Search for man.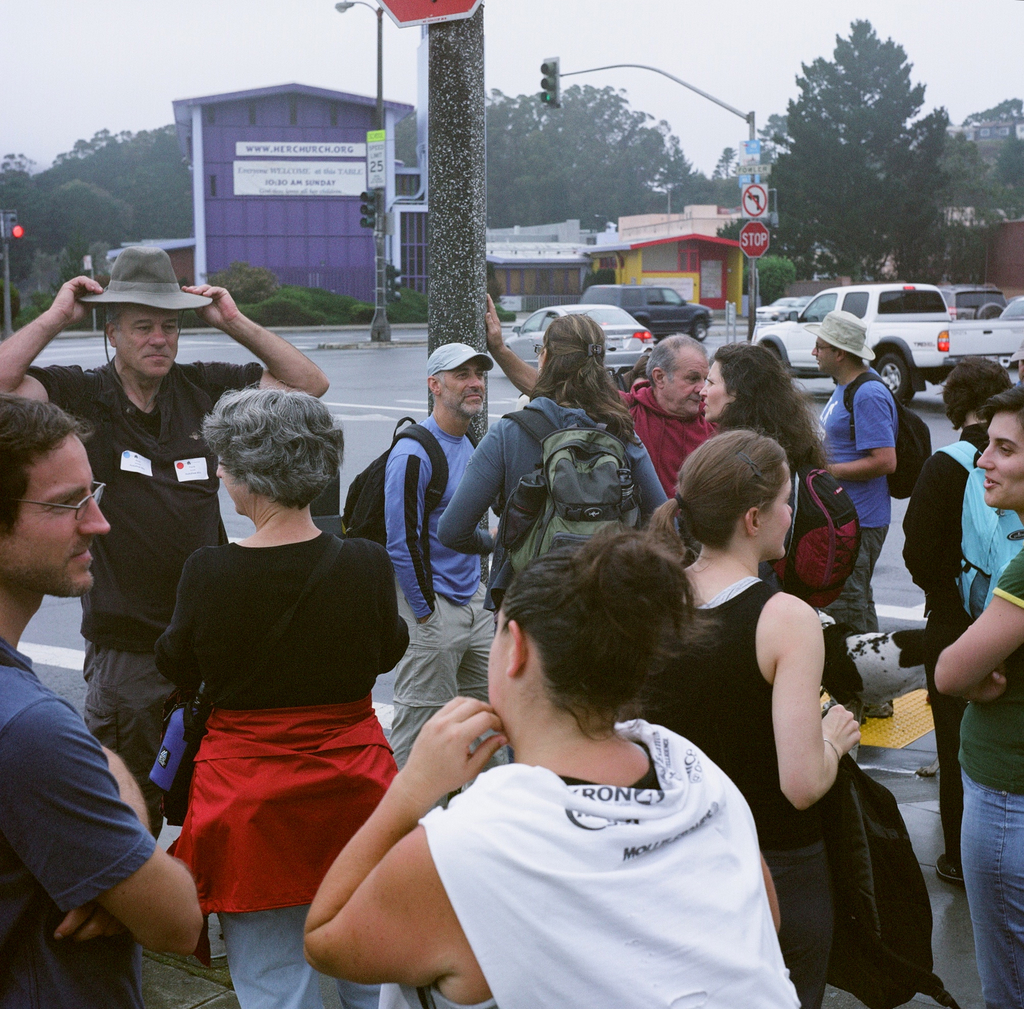
Found at [0, 385, 200, 1008].
